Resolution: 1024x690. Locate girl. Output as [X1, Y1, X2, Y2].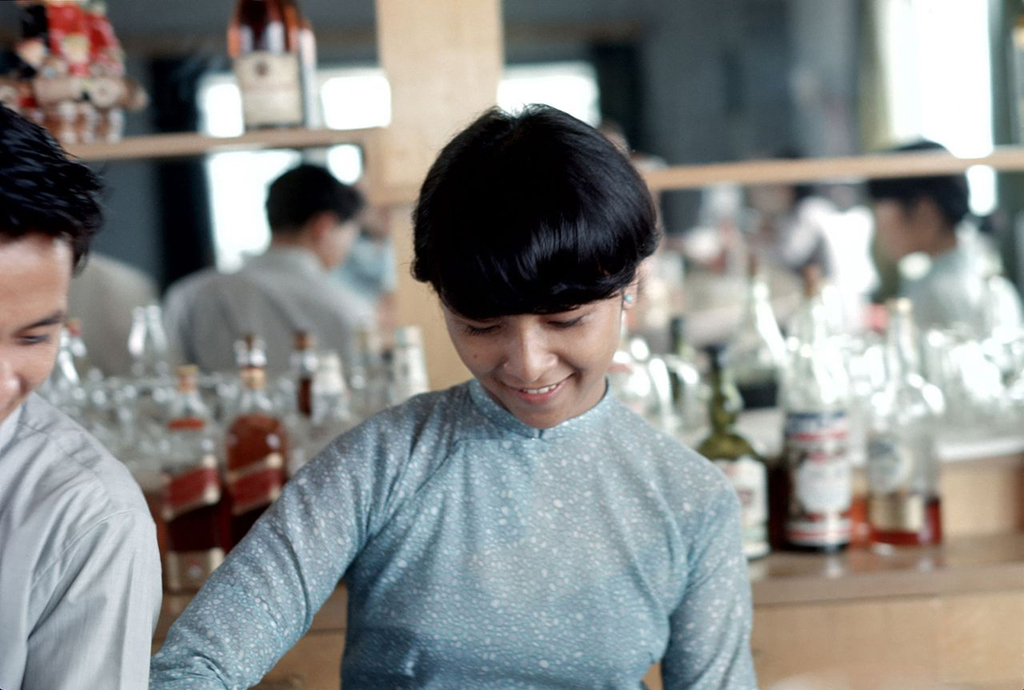
[150, 103, 762, 687].
